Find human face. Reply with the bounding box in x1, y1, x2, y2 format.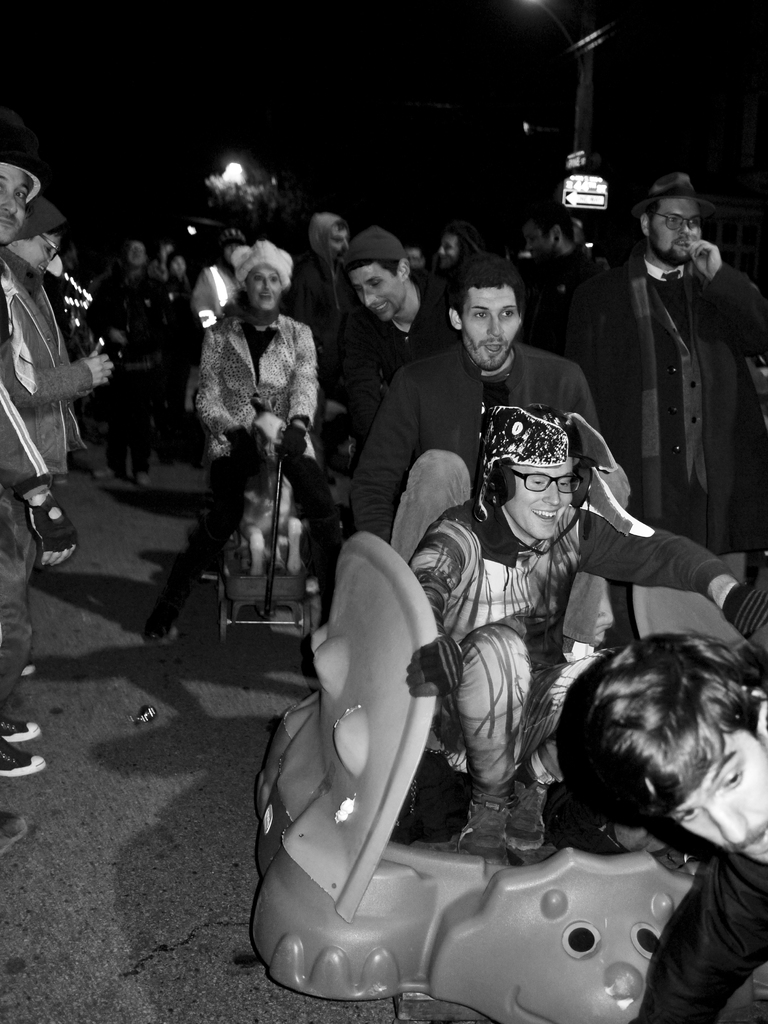
244, 265, 285, 310.
